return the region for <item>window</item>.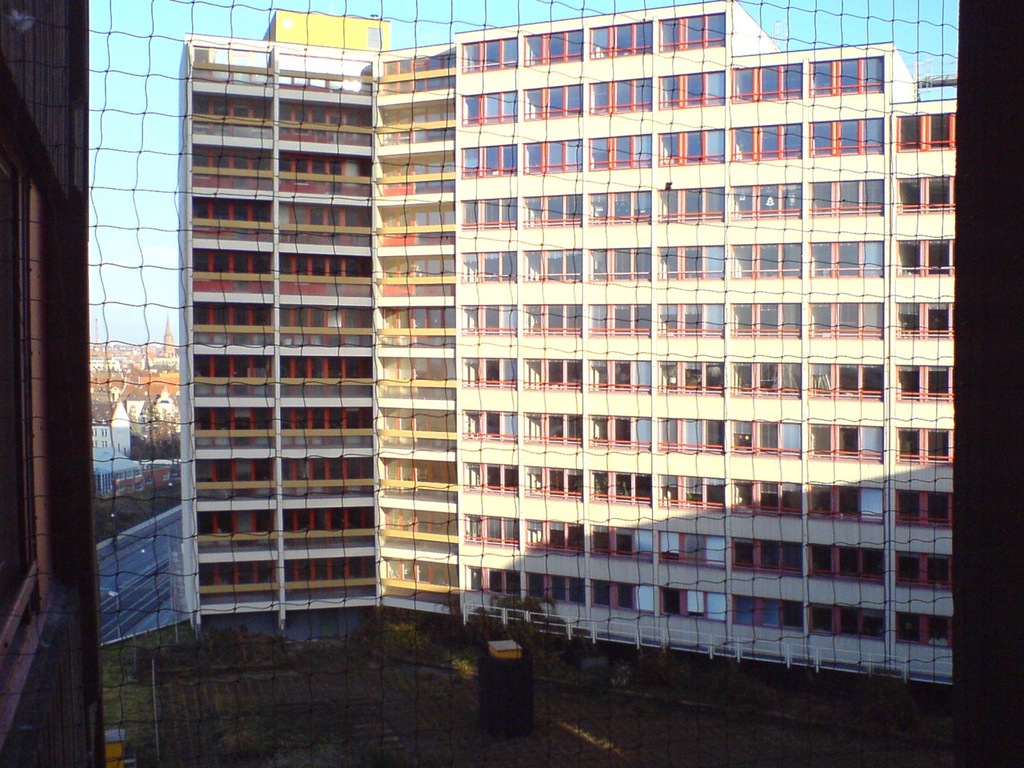
rect(727, 236, 810, 288).
